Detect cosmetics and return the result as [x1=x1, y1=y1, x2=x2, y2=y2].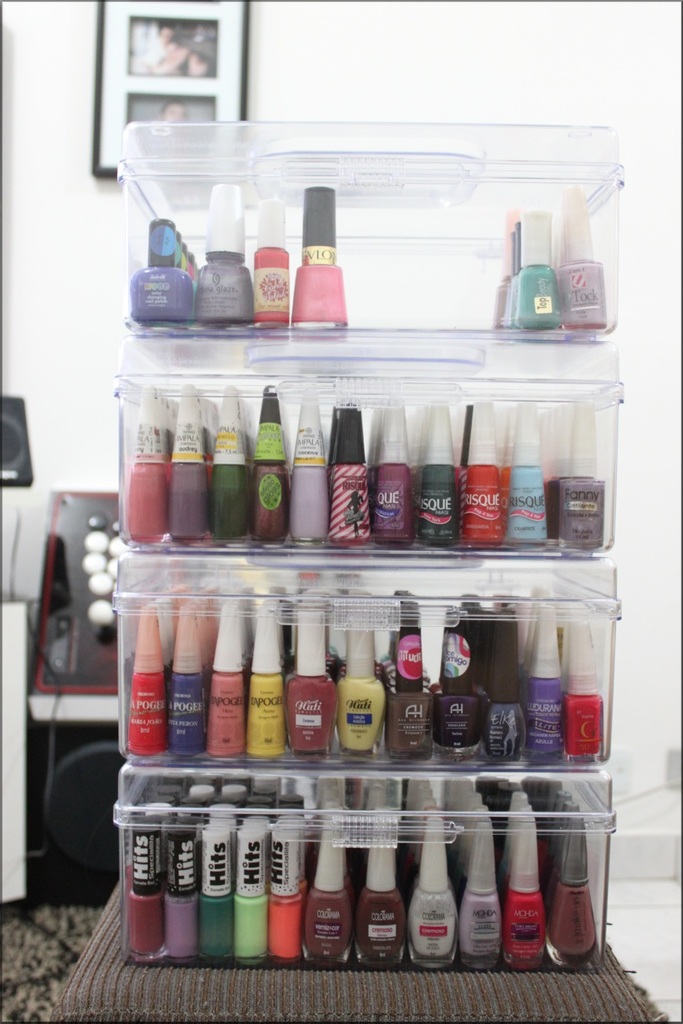
[x1=194, y1=180, x2=256, y2=328].
